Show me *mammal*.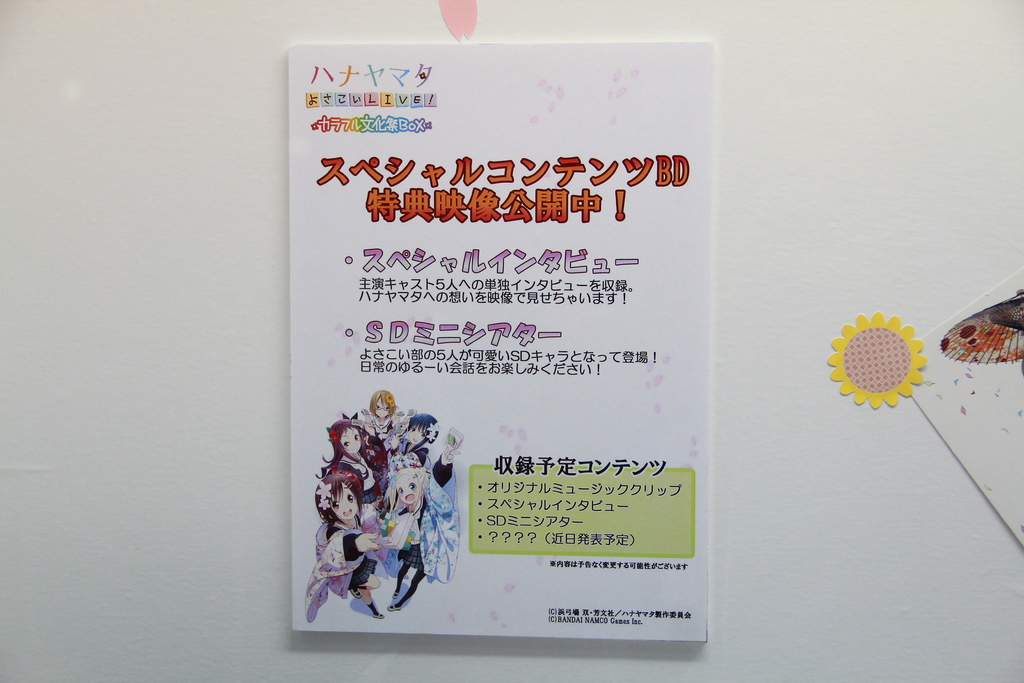
*mammal* is here: bbox=(379, 448, 460, 612).
